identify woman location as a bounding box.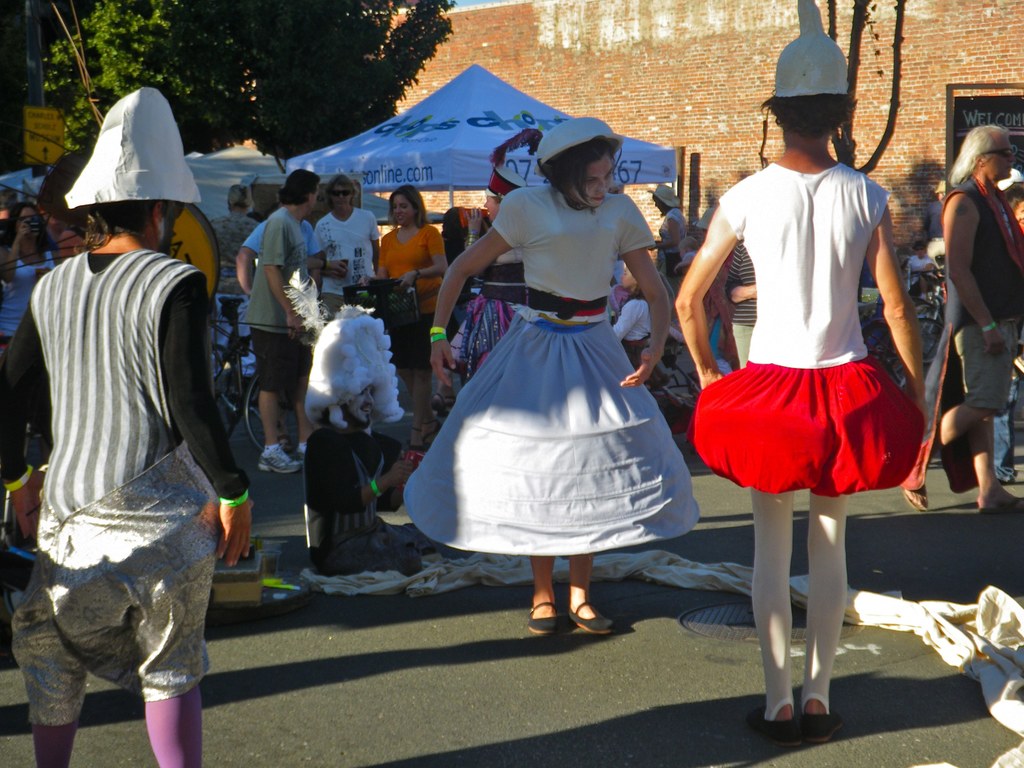
BBox(426, 141, 673, 632).
